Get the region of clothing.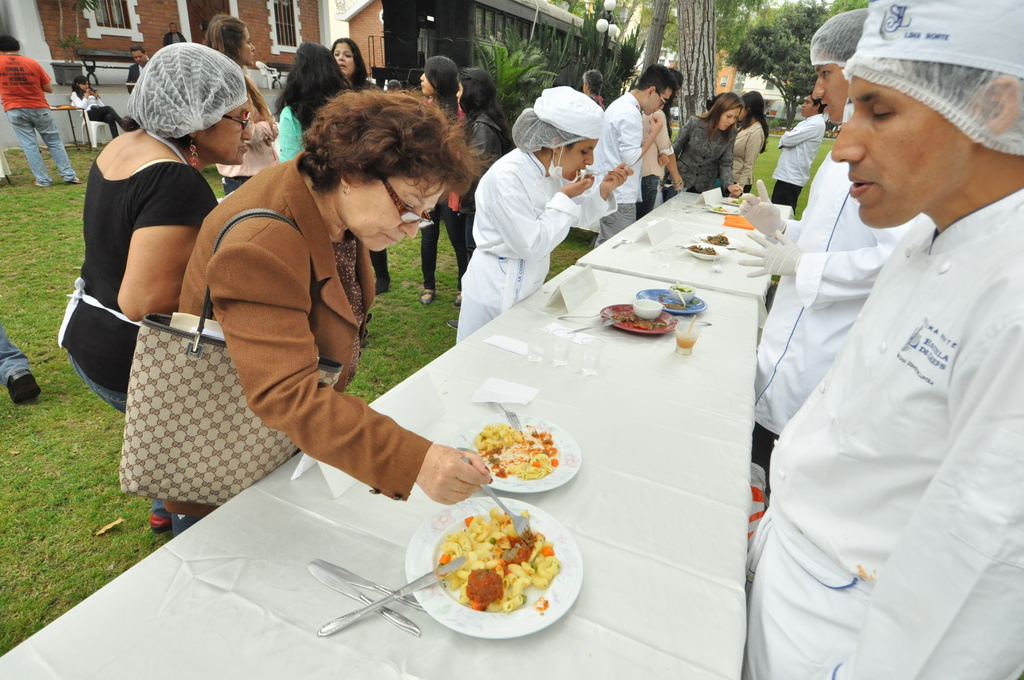
region(424, 101, 490, 296).
